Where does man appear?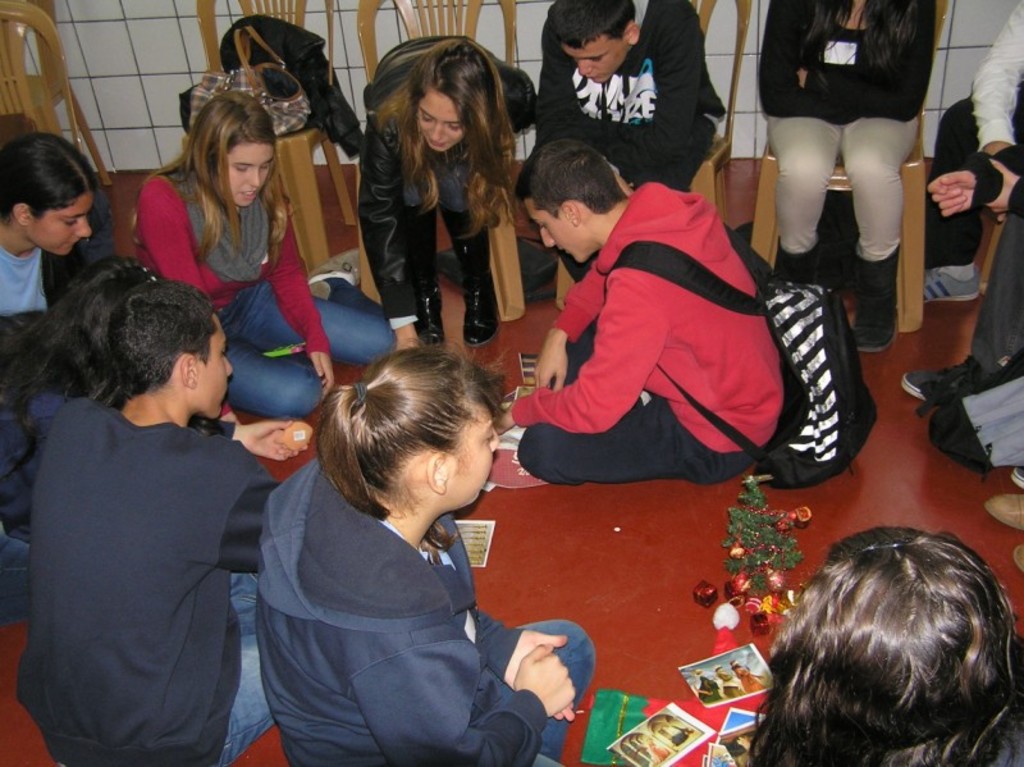
Appears at box(530, 0, 722, 192).
